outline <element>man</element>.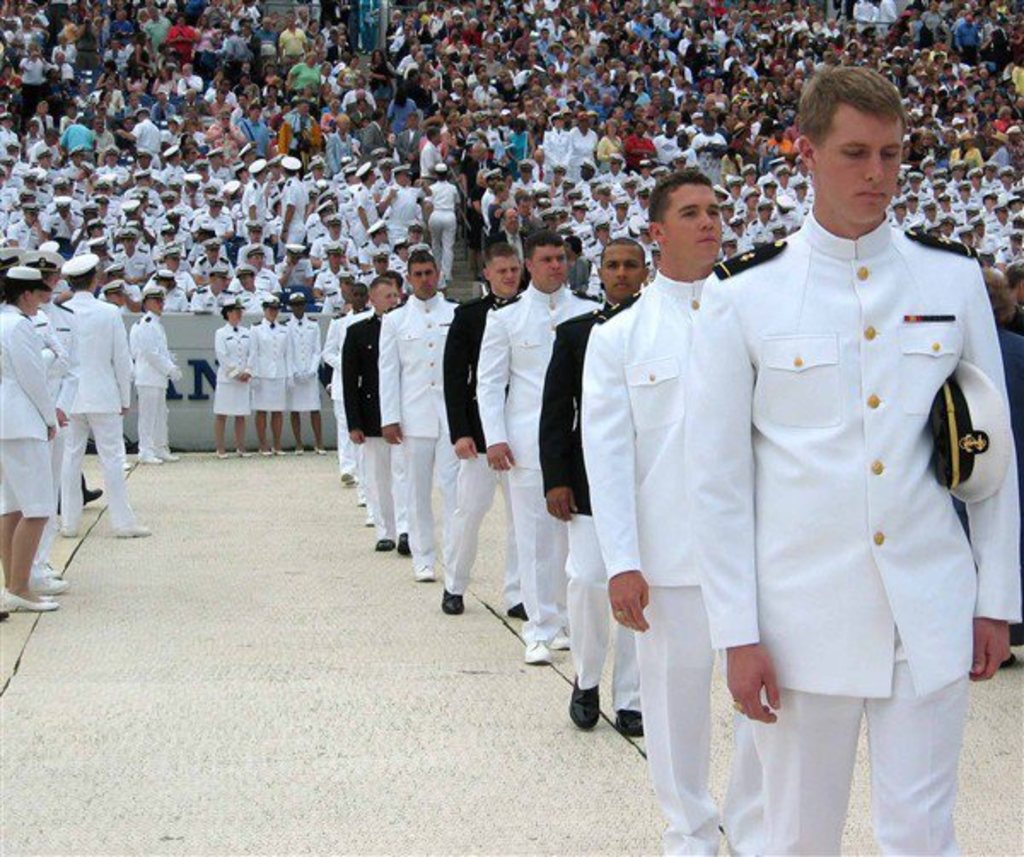
Outline: locate(232, 137, 258, 181).
